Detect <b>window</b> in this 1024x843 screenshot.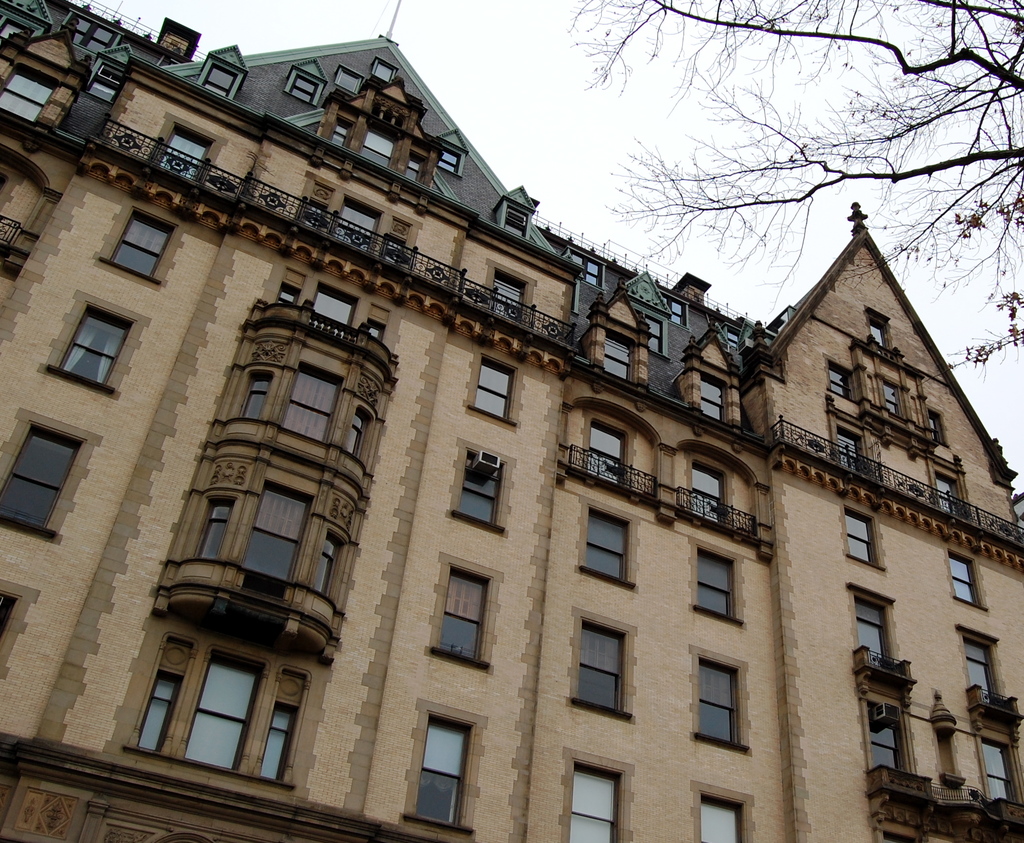
Detection: l=0, t=63, r=56, b=124.
